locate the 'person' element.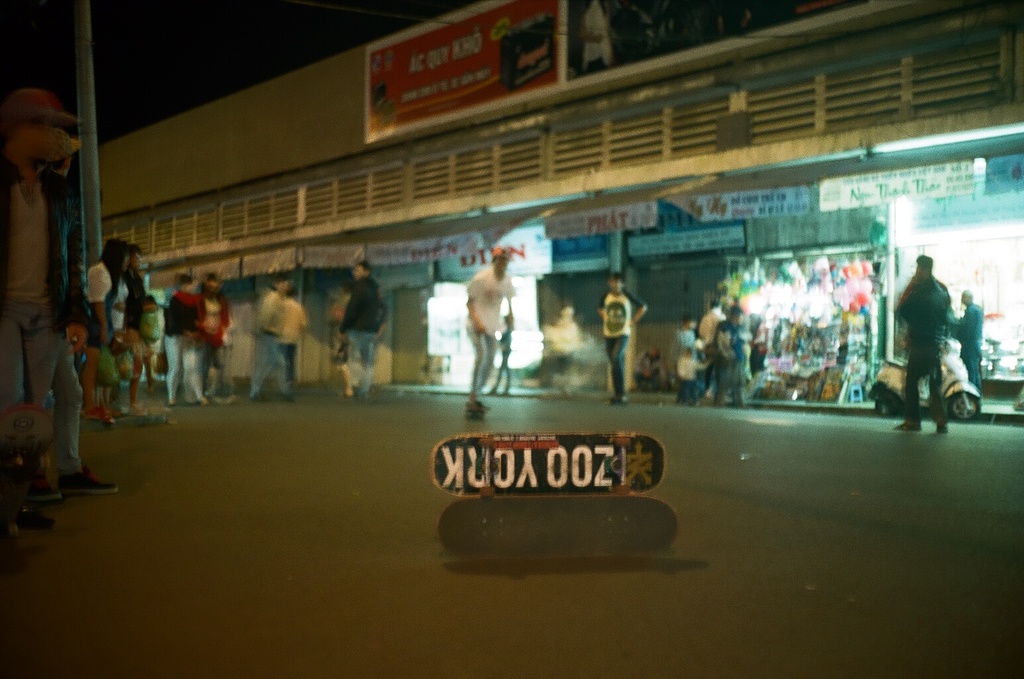
Element bbox: bbox=[343, 255, 390, 400].
